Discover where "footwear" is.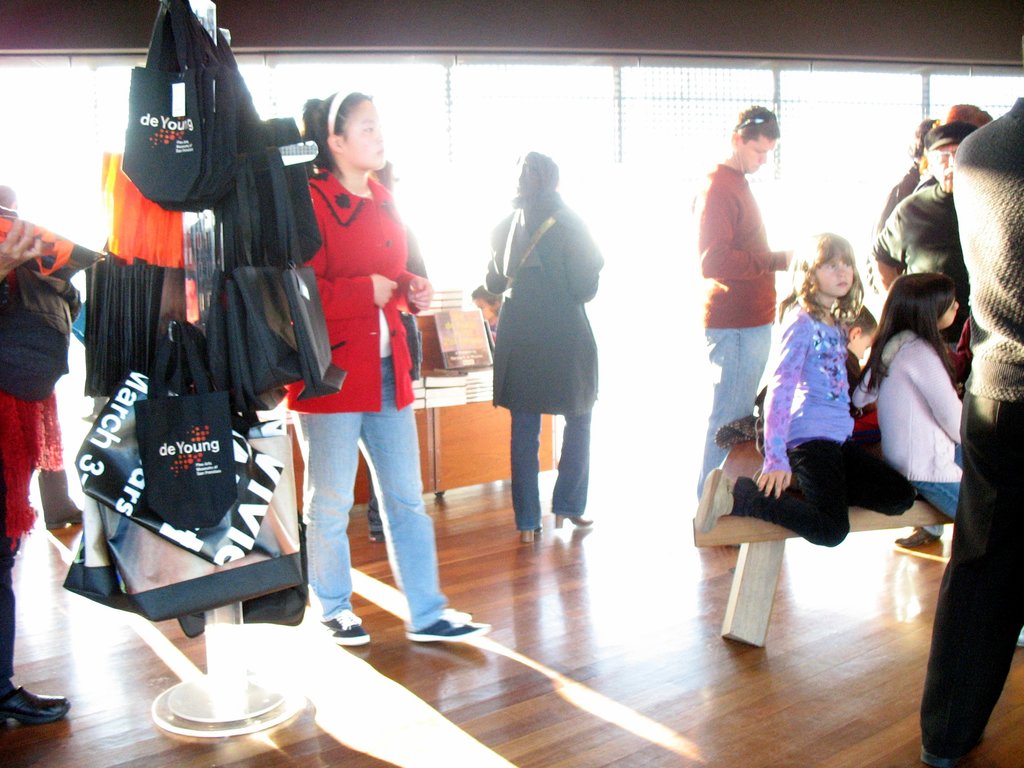
Discovered at {"x1": 0, "y1": 676, "x2": 86, "y2": 720}.
